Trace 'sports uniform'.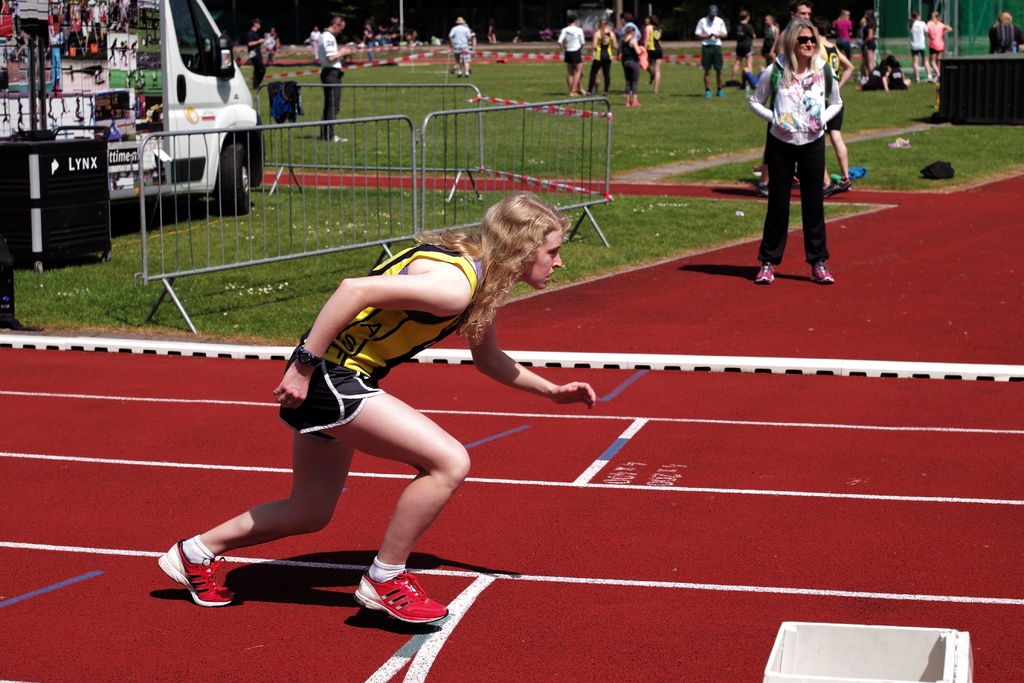
Traced to (283, 239, 480, 441).
